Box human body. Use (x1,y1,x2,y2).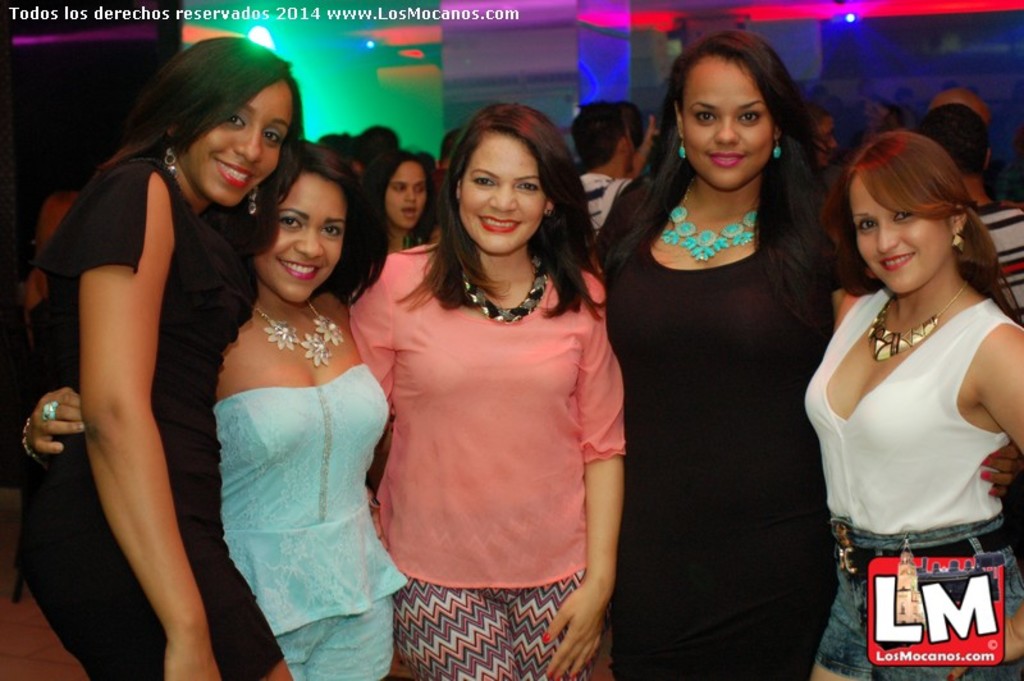
(27,292,408,680).
